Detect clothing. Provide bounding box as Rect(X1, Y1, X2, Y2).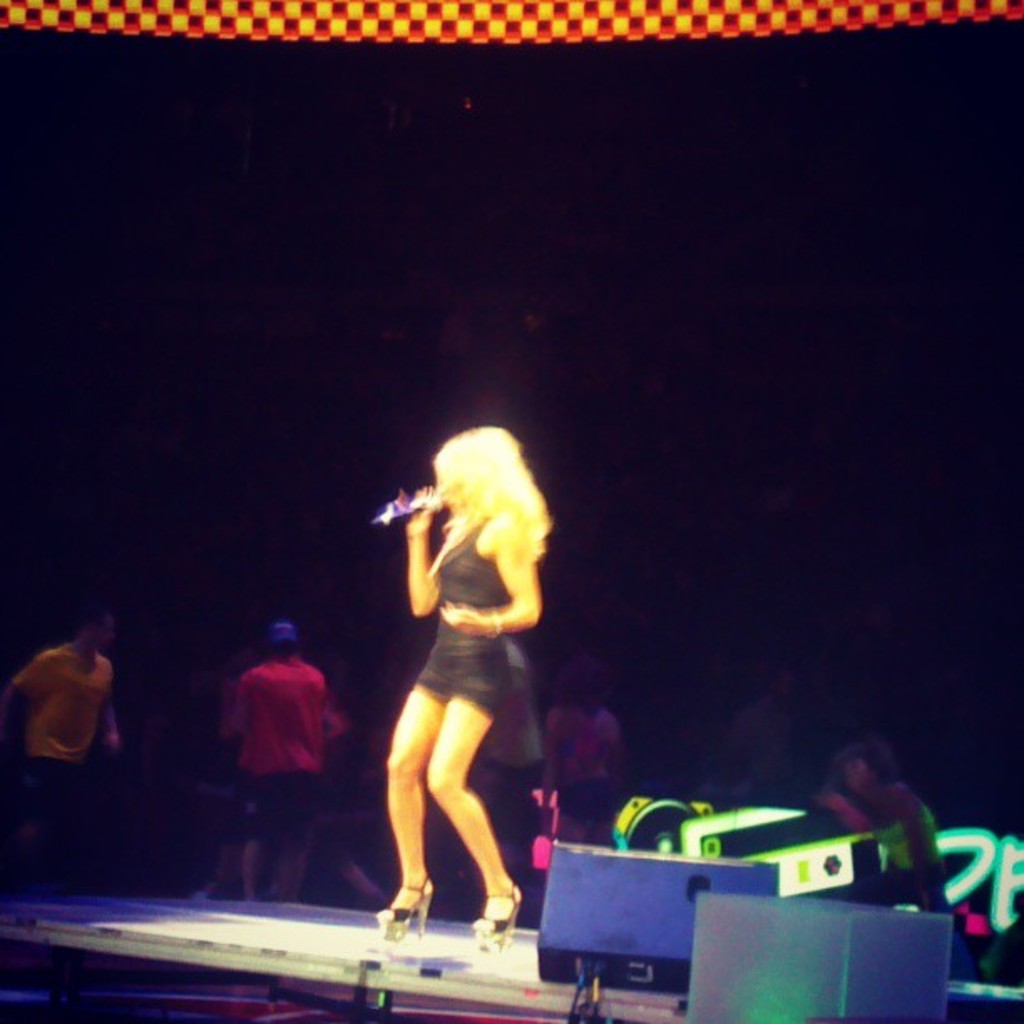
Rect(223, 658, 316, 842).
